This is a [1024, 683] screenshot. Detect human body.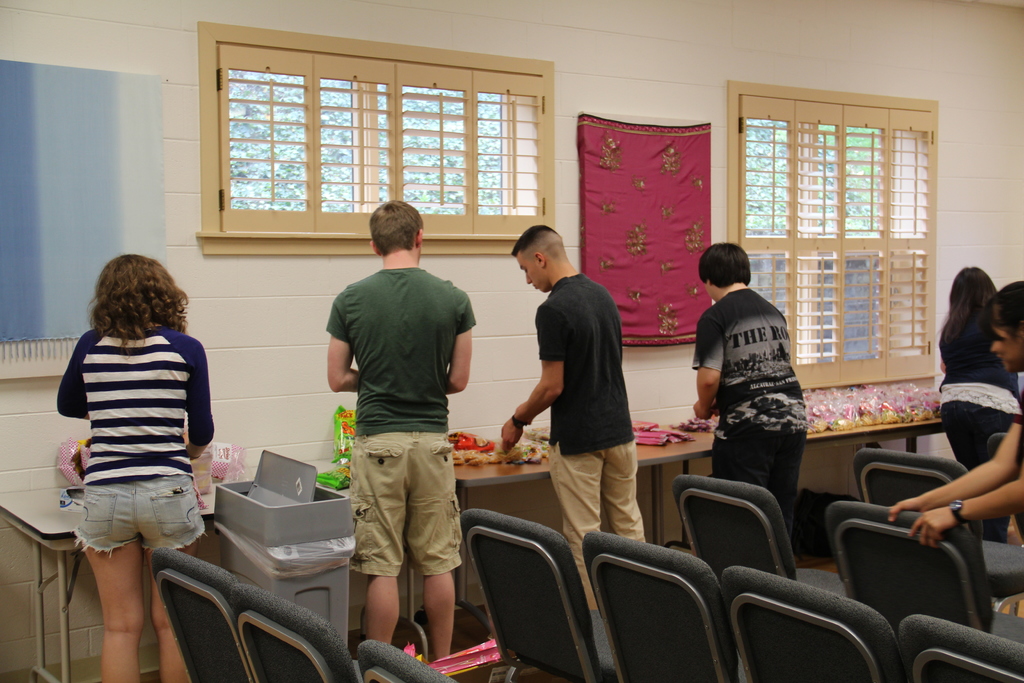
<region>317, 204, 474, 662</region>.
